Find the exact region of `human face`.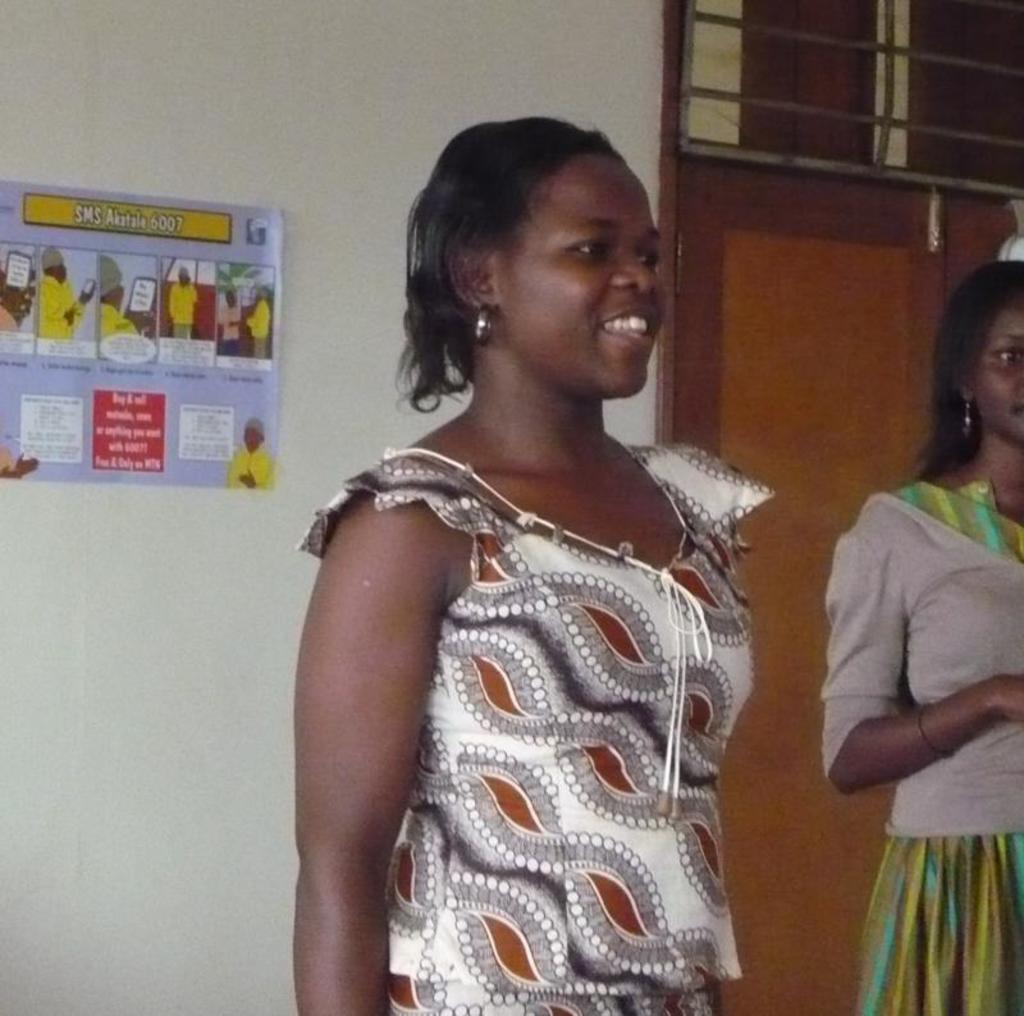
Exact region: BBox(970, 301, 1023, 441).
